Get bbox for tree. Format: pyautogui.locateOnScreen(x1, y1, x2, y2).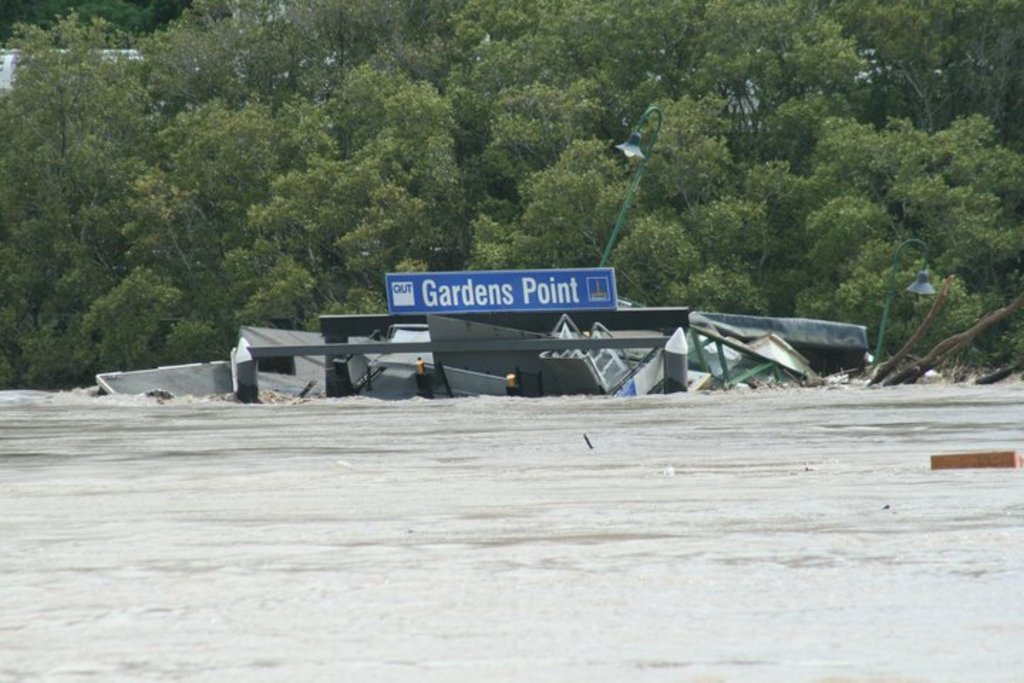
pyautogui.locateOnScreen(801, 110, 1023, 397).
